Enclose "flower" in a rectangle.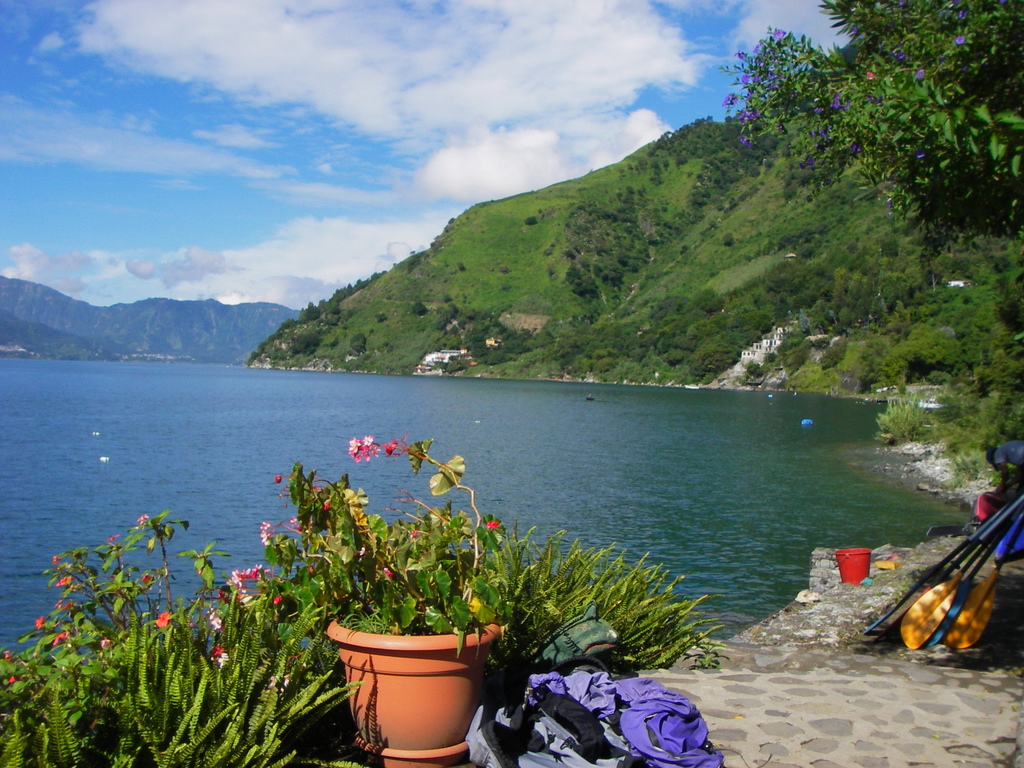
pyautogui.locateOnScreen(133, 513, 147, 526).
